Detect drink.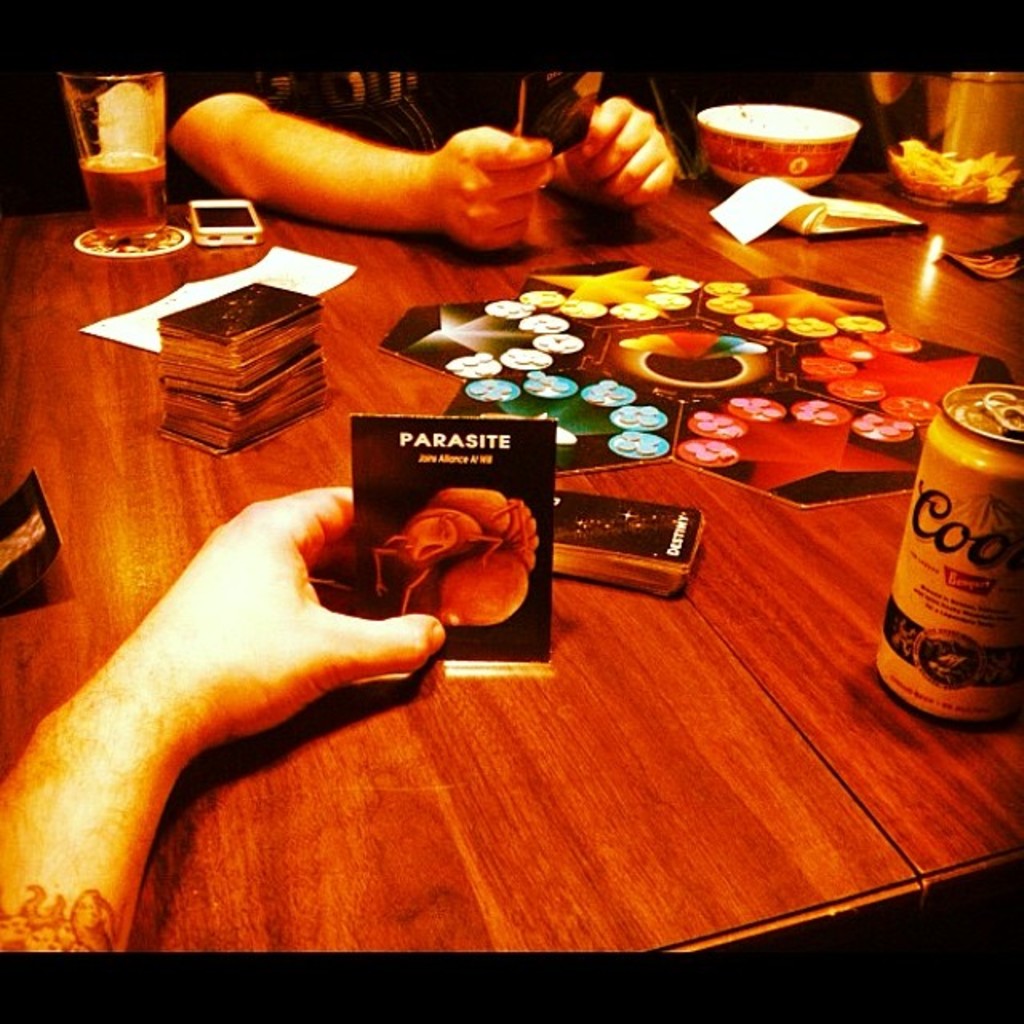
Detected at detection(51, 74, 166, 238).
